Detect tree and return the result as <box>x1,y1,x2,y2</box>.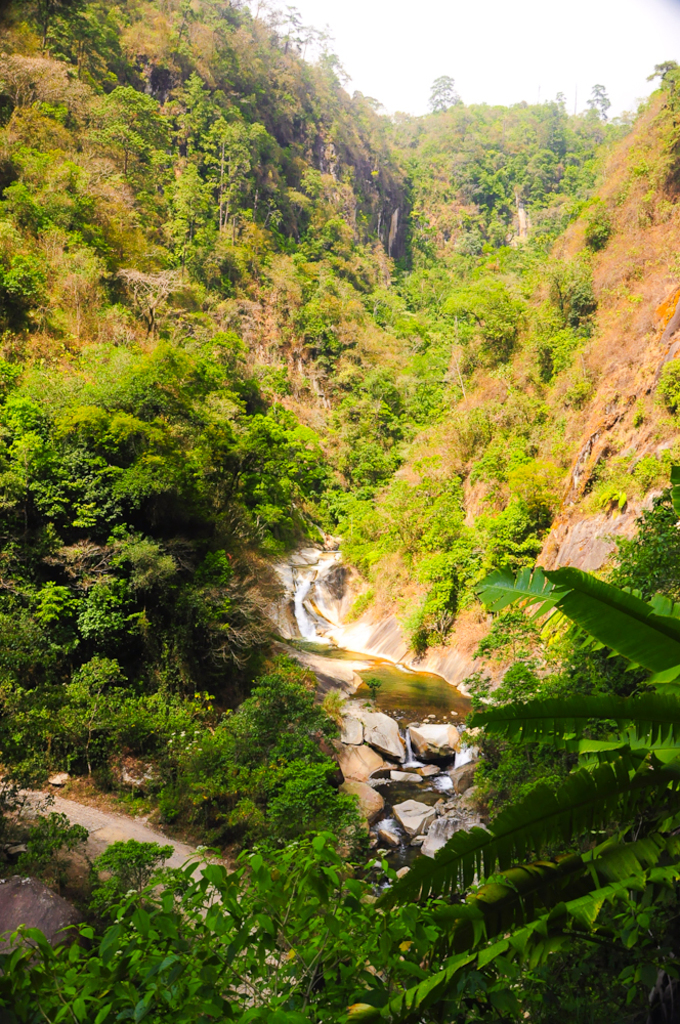
<box>360,249,585,430</box>.
